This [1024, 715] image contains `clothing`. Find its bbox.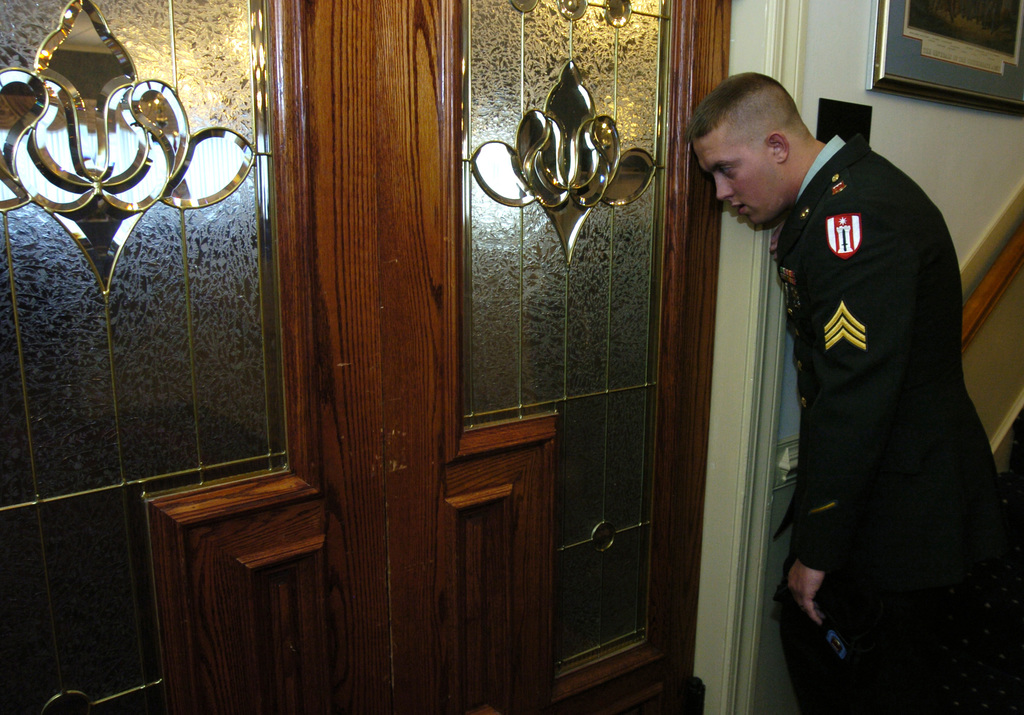
select_region(773, 136, 1000, 714).
